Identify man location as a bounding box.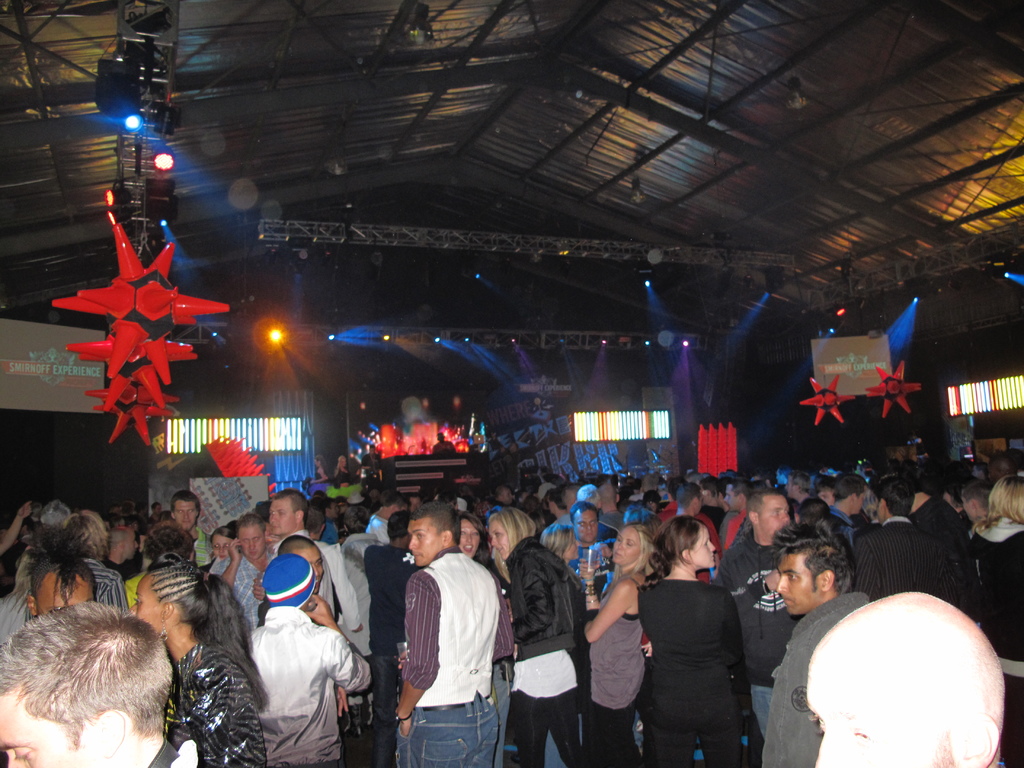
bbox(170, 488, 218, 575).
